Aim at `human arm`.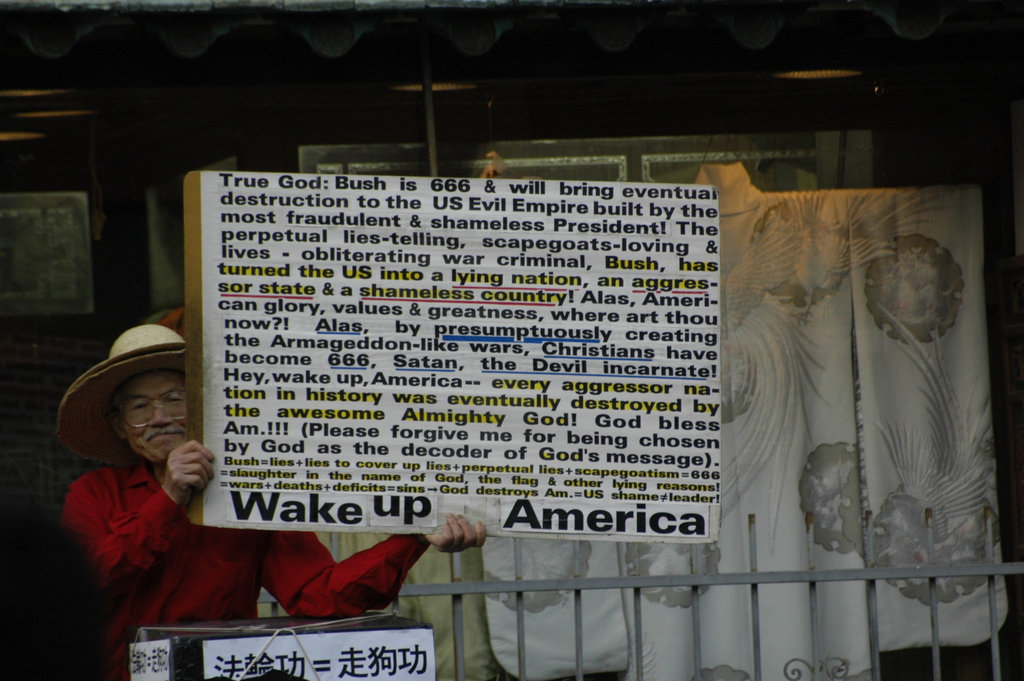
Aimed at x1=64 y1=439 x2=214 y2=589.
